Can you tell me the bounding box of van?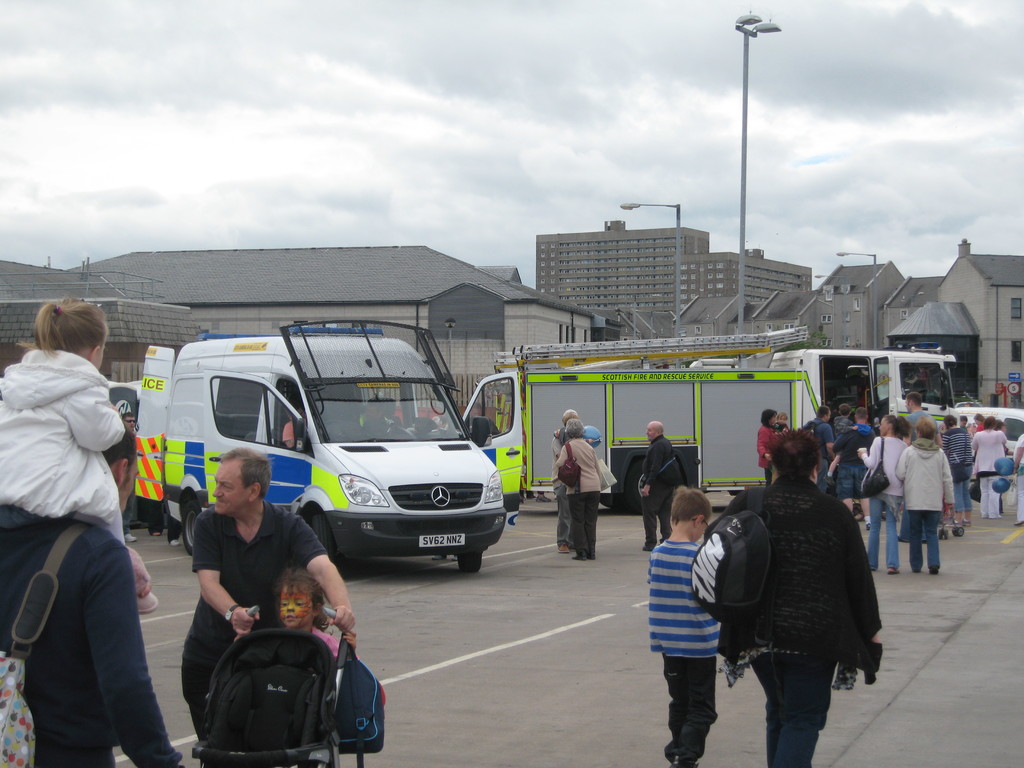
<bbox>132, 313, 531, 575</bbox>.
